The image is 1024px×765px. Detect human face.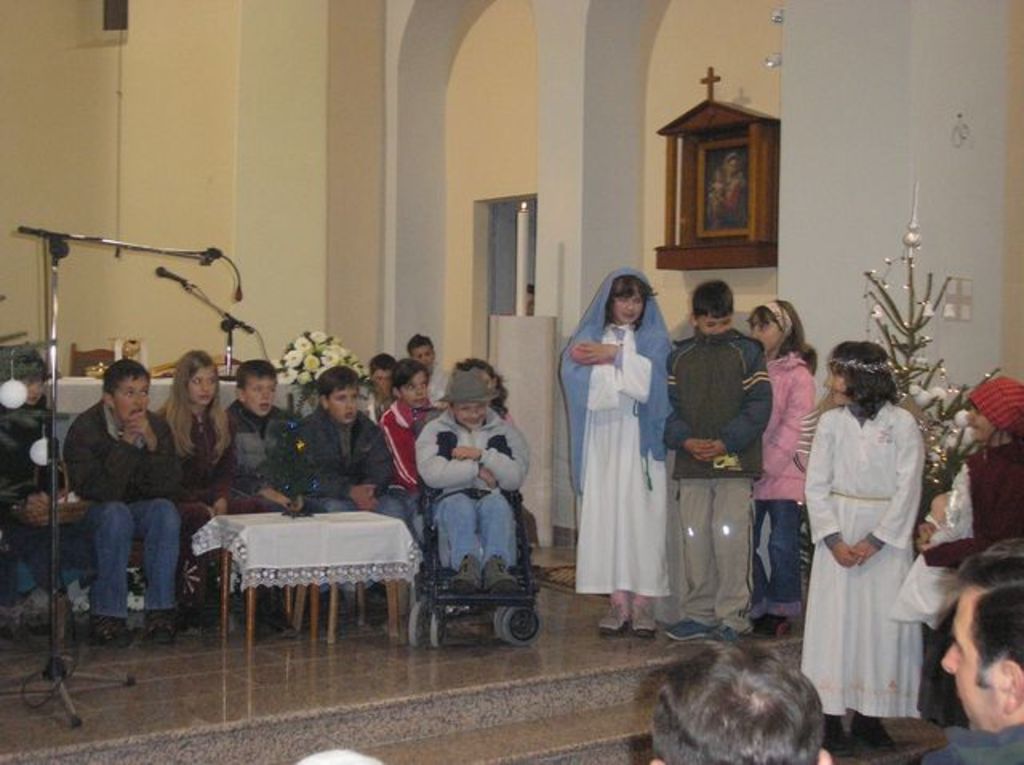
Detection: bbox=(750, 315, 784, 347).
